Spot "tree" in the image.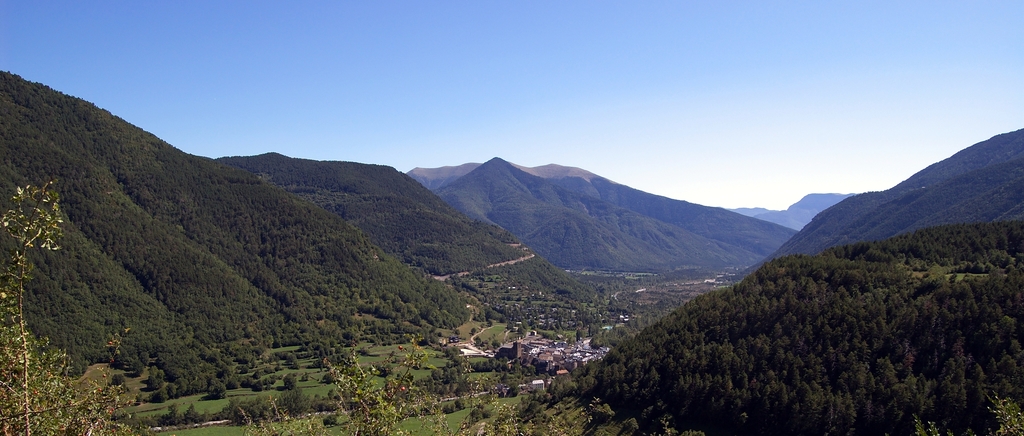
"tree" found at <bbox>324, 328, 438, 435</bbox>.
